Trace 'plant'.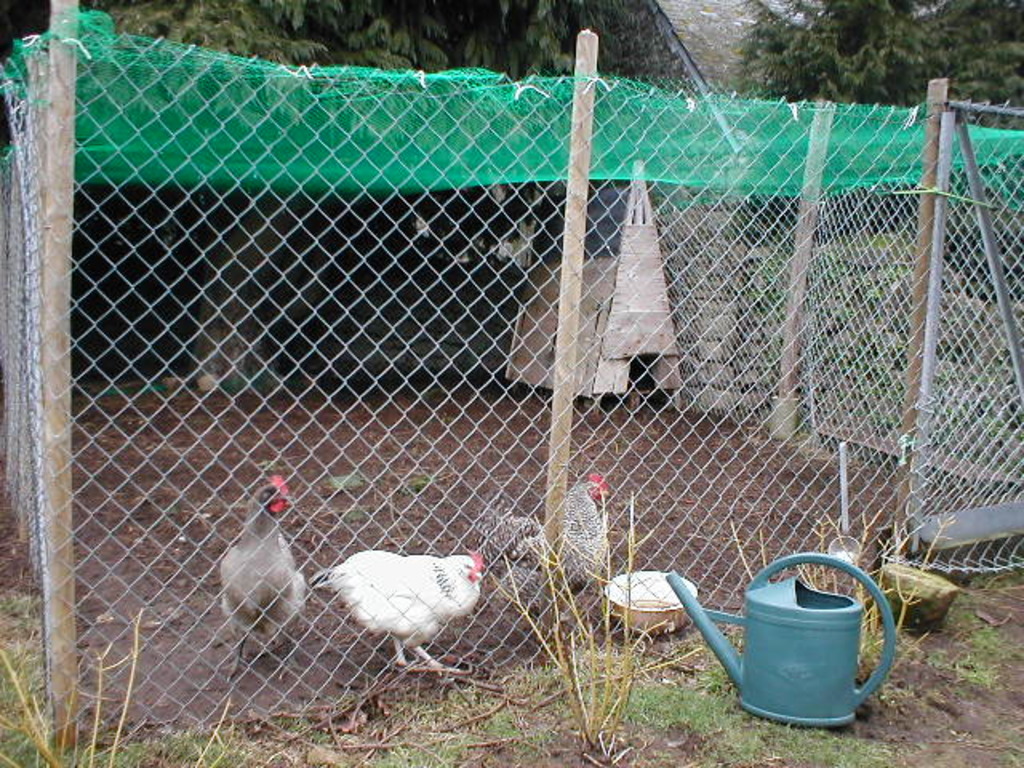
Traced to left=0, top=597, right=242, bottom=766.
